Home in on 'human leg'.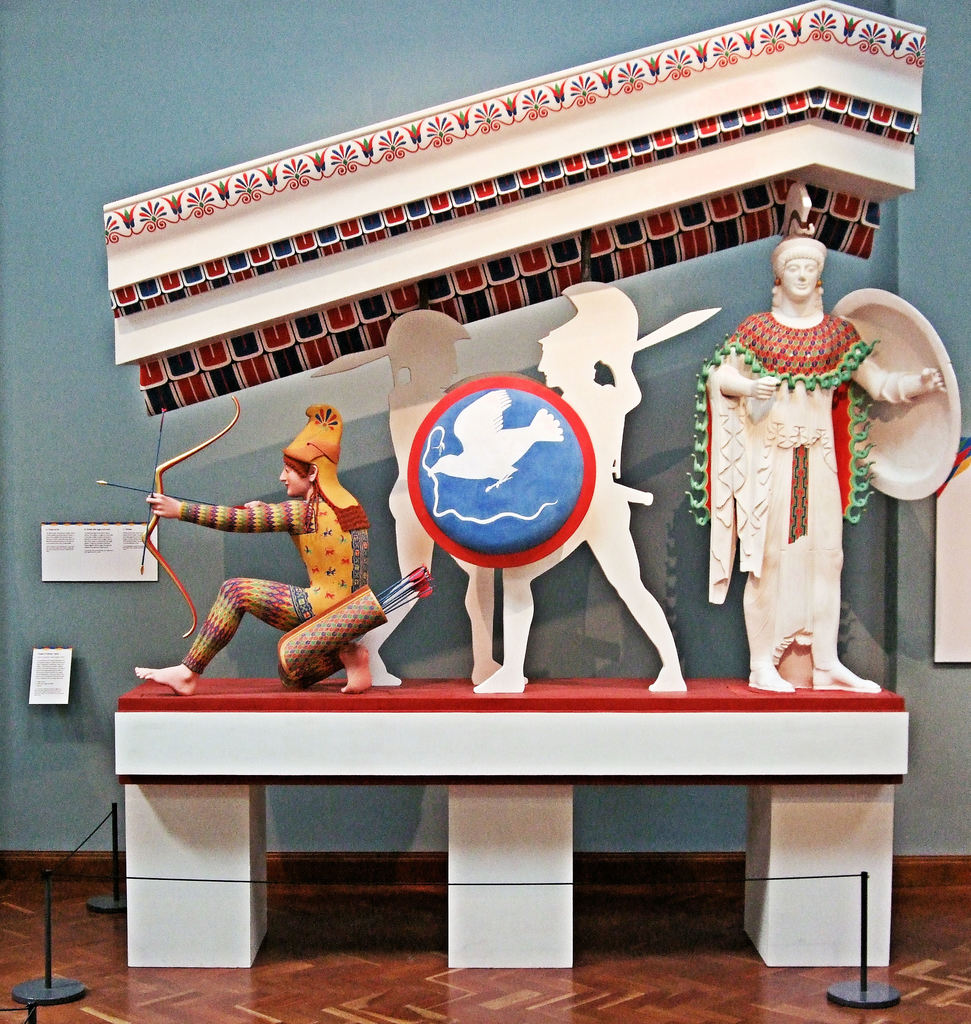
Homed in at <region>812, 591, 889, 696</region>.
